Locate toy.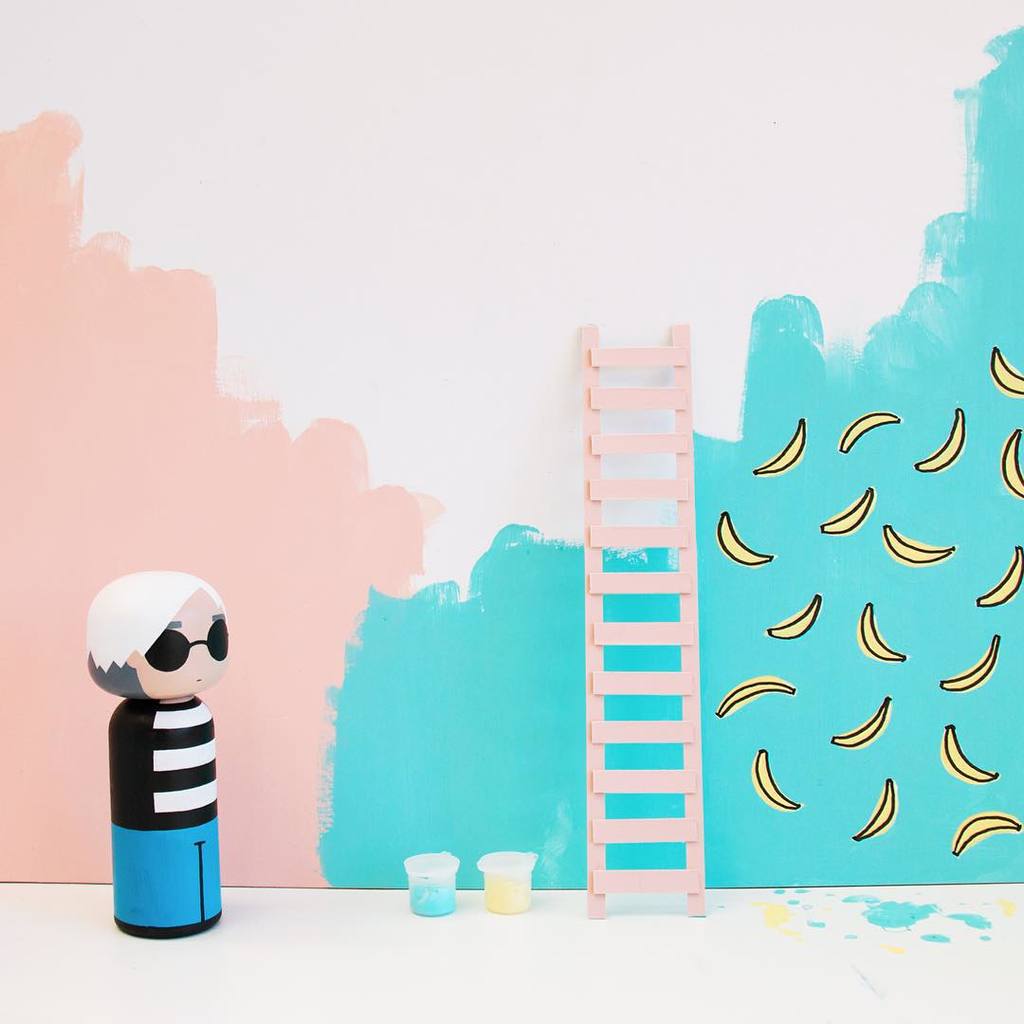
Bounding box: (407,851,456,917).
